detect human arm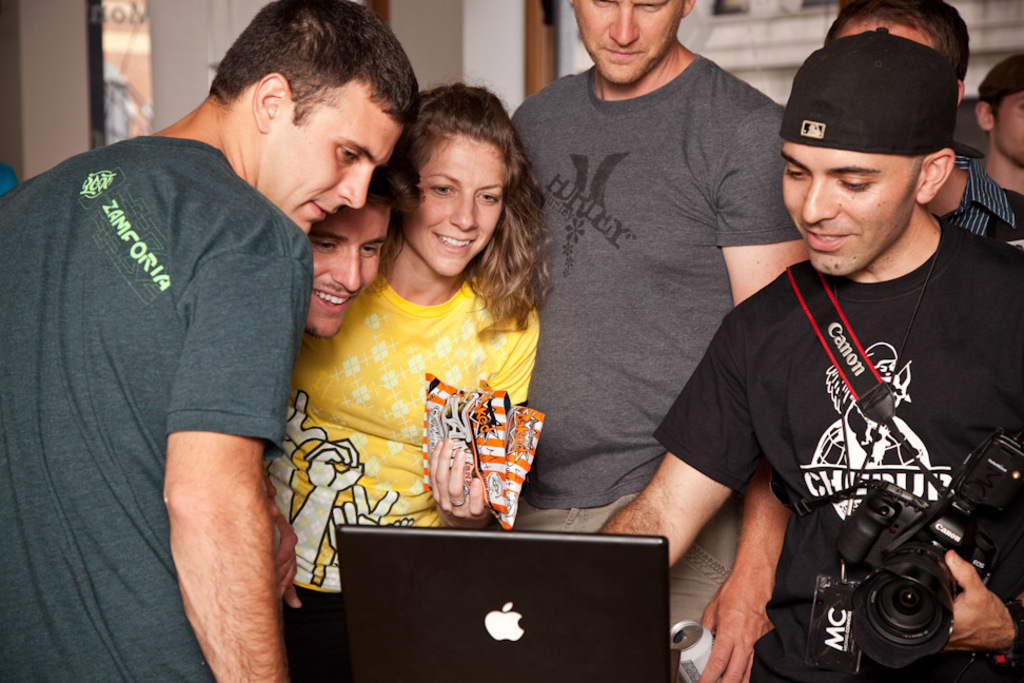
{"x1": 584, "y1": 292, "x2": 763, "y2": 594}
